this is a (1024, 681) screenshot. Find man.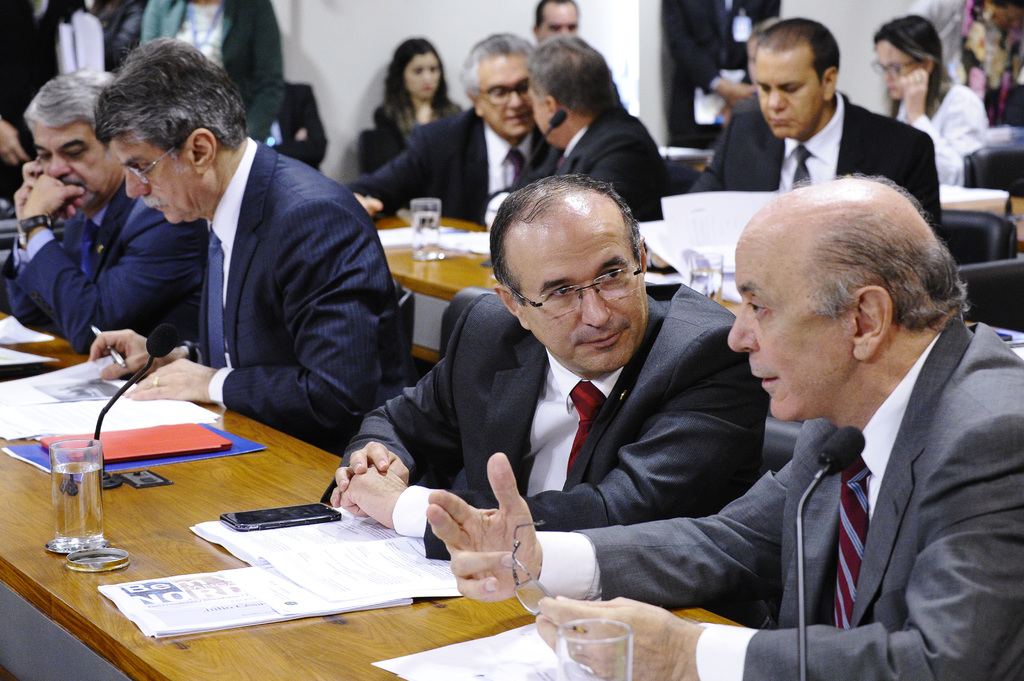
Bounding box: (x1=339, y1=29, x2=557, y2=228).
